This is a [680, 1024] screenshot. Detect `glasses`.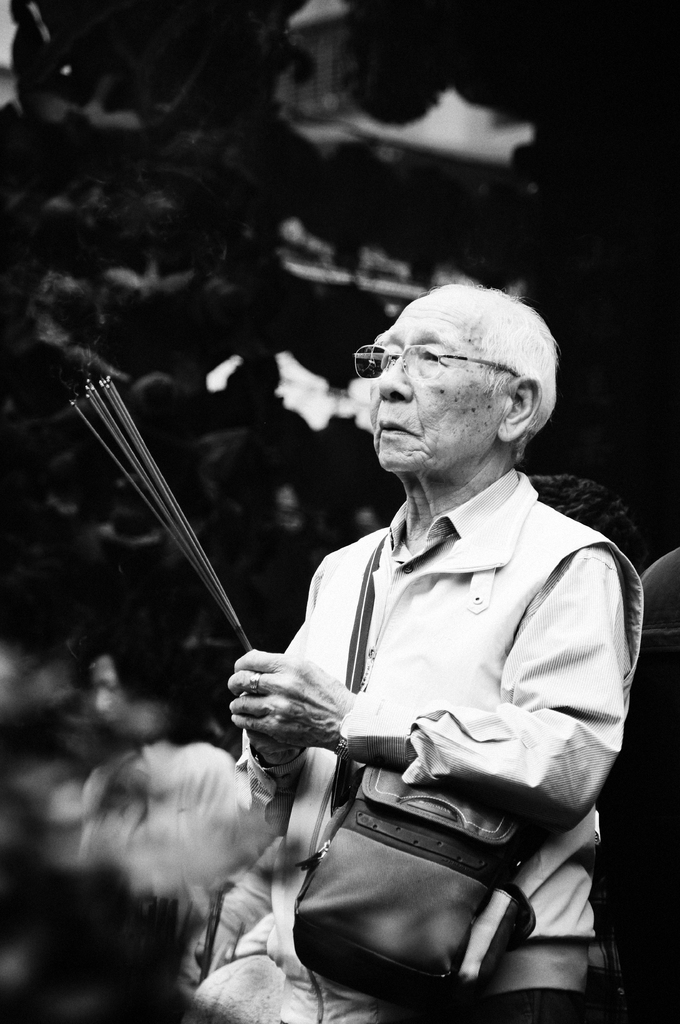
(353, 337, 509, 390).
